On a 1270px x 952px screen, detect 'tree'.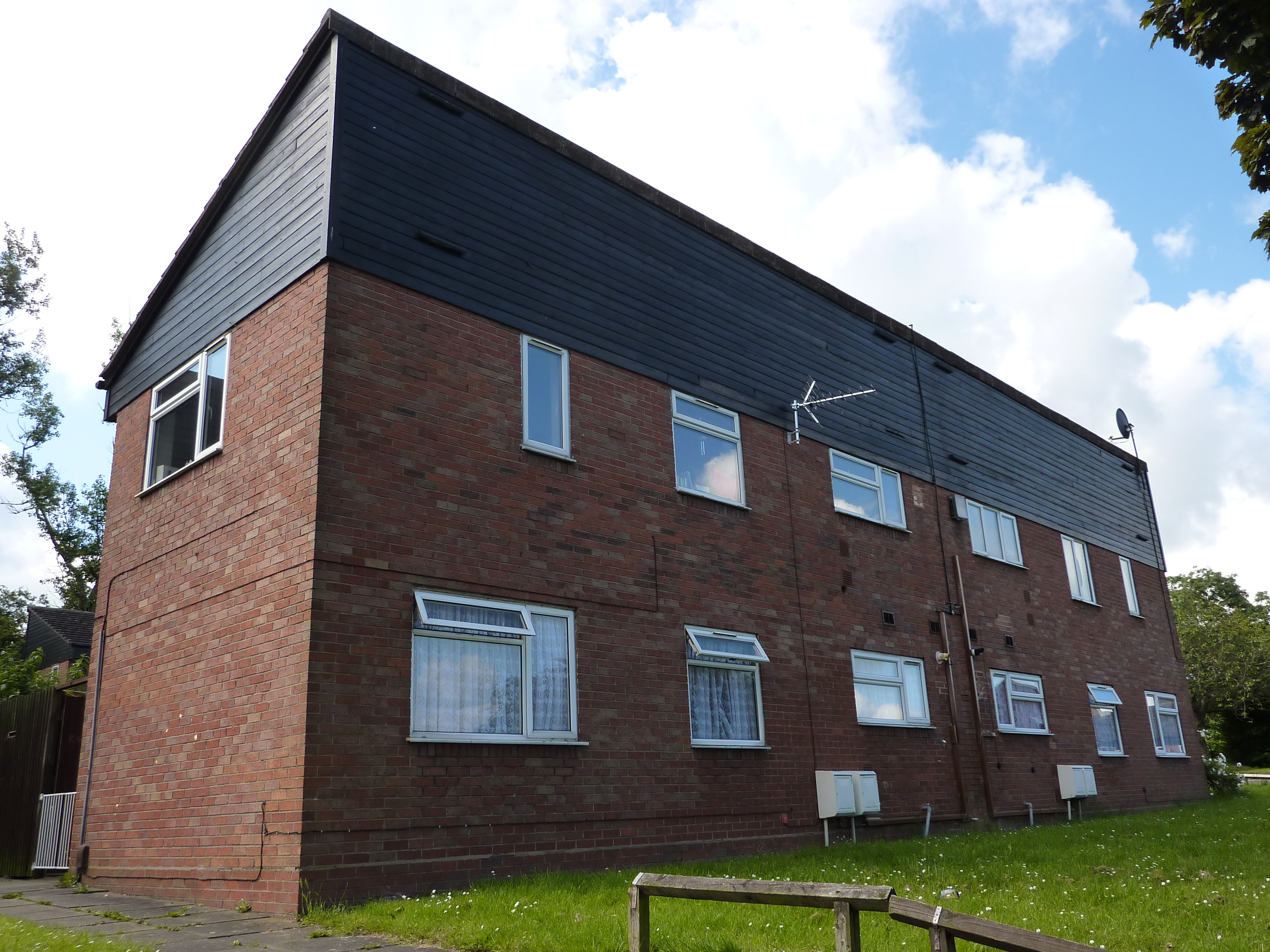
(0,134,41,208).
